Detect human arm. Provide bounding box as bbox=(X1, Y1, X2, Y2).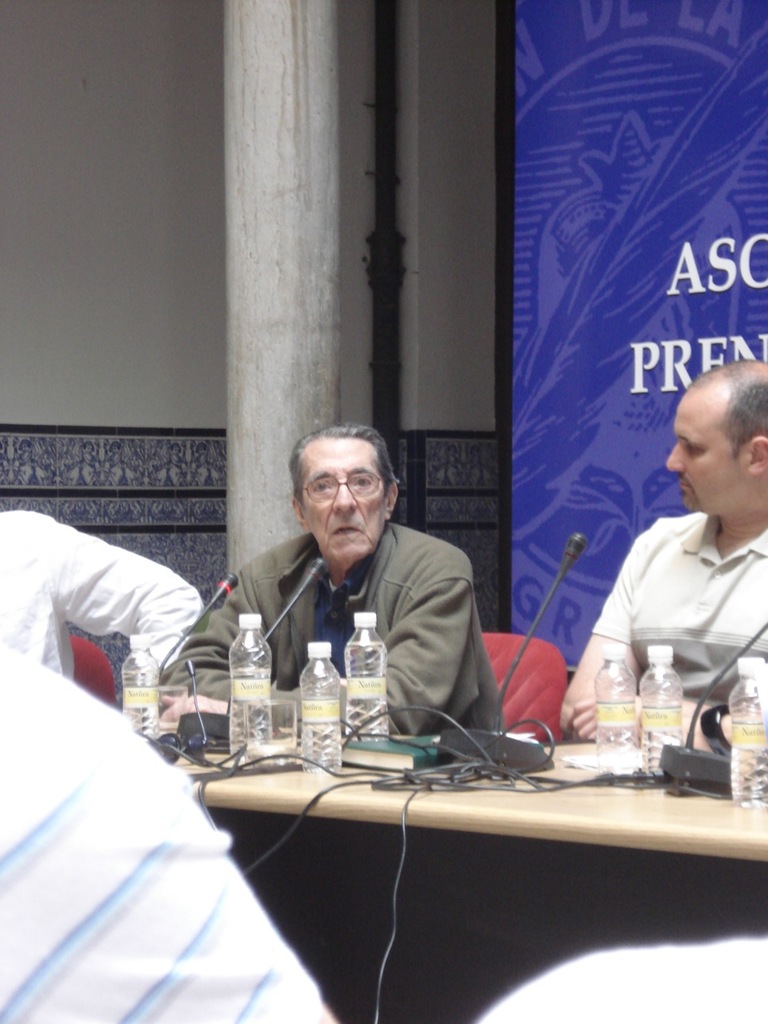
bbox=(553, 538, 641, 738).
